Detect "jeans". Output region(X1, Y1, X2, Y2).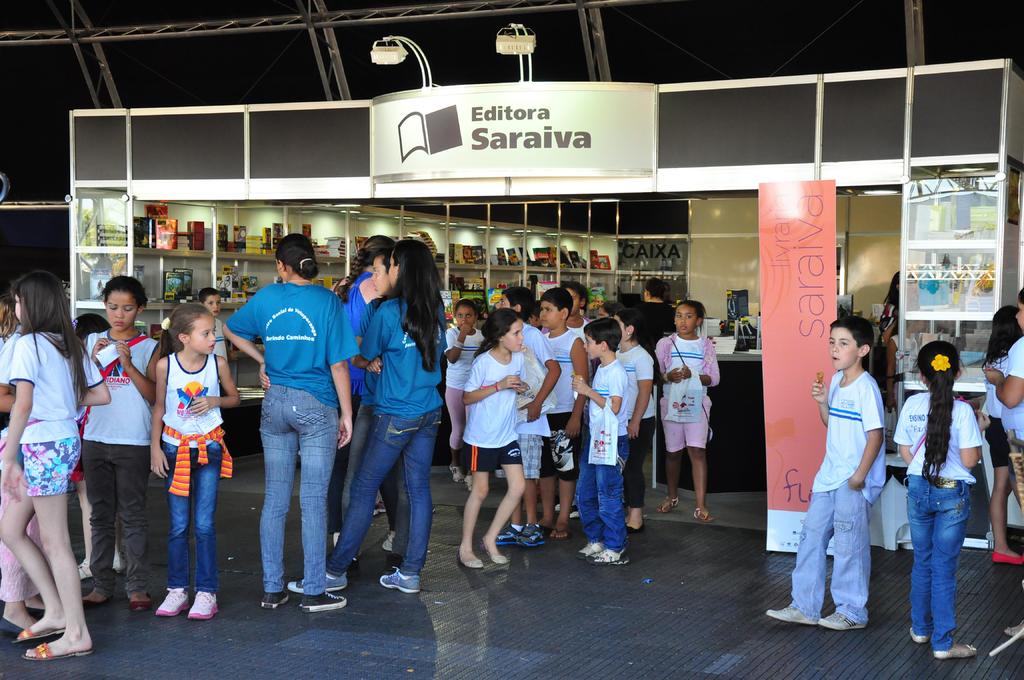
region(916, 485, 989, 661).
